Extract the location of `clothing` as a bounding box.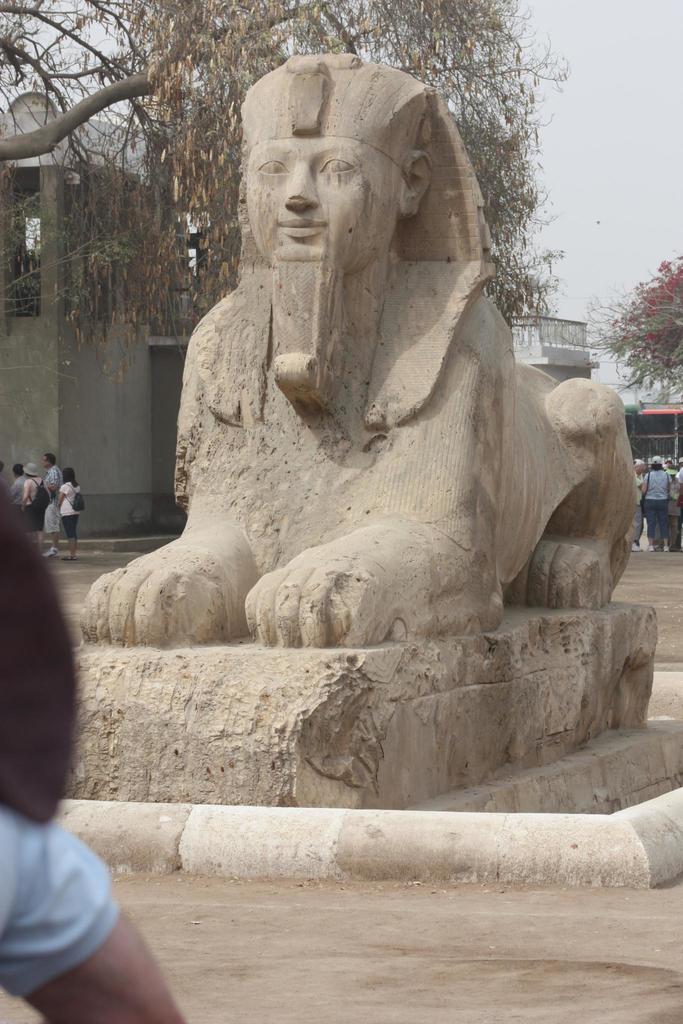
45:465:63:534.
